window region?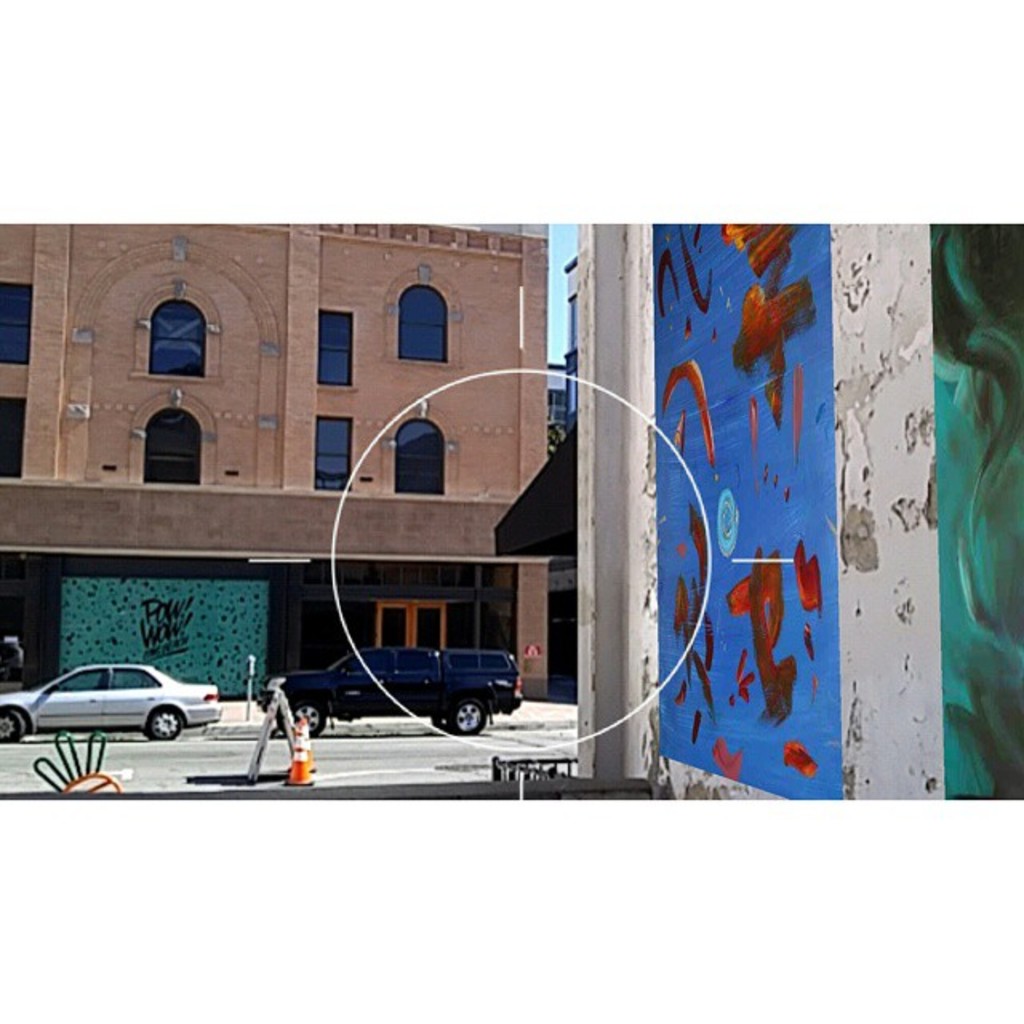
390, 270, 454, 370
